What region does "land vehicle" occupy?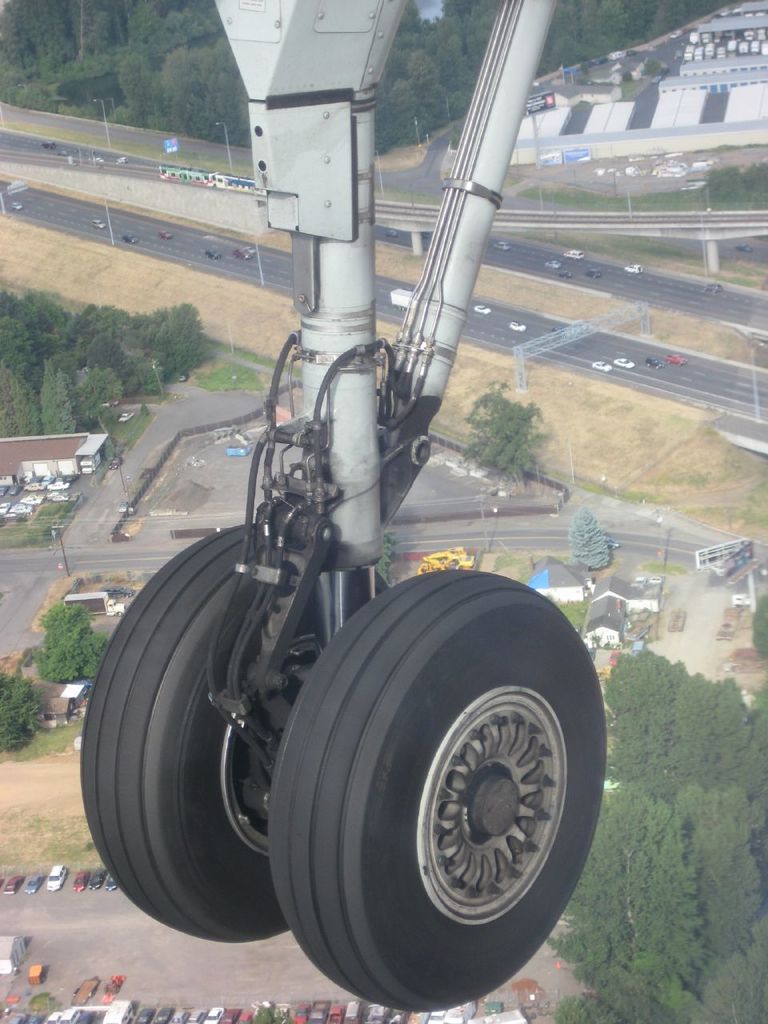
bbox=(607, 645, 623, 666).
